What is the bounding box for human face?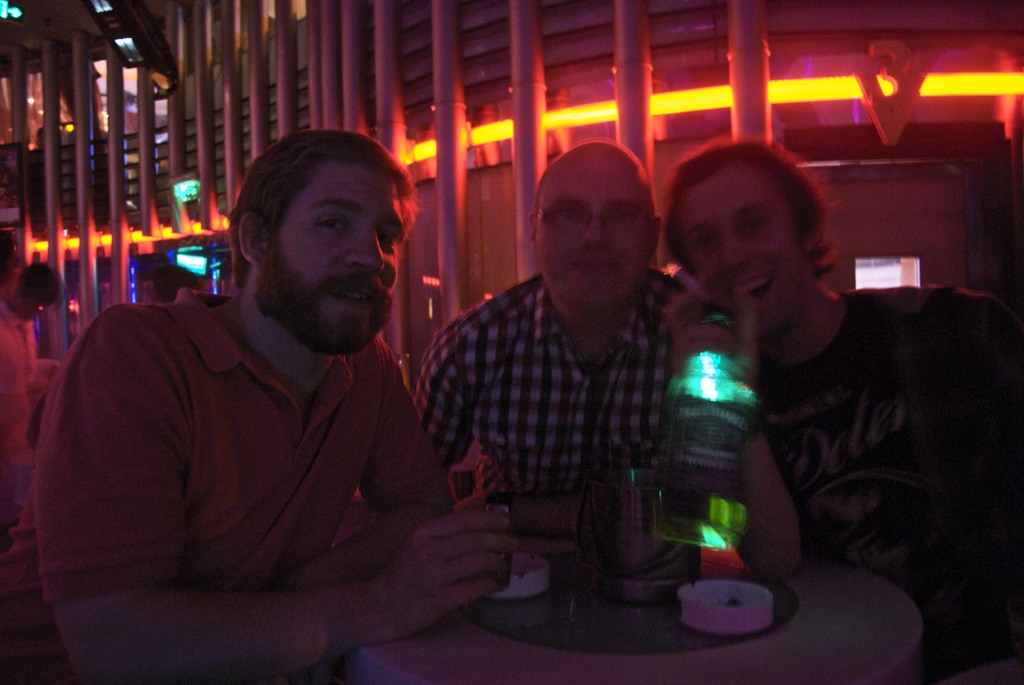
(527,143,649,320).
